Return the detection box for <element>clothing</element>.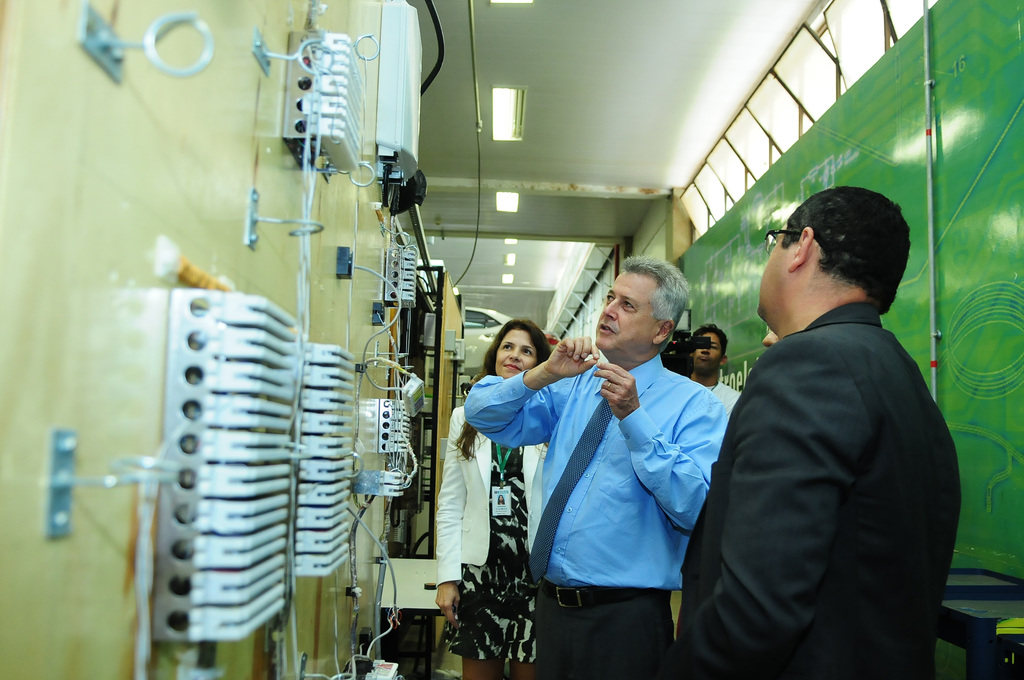
locate(682, 373, 741, 409).
